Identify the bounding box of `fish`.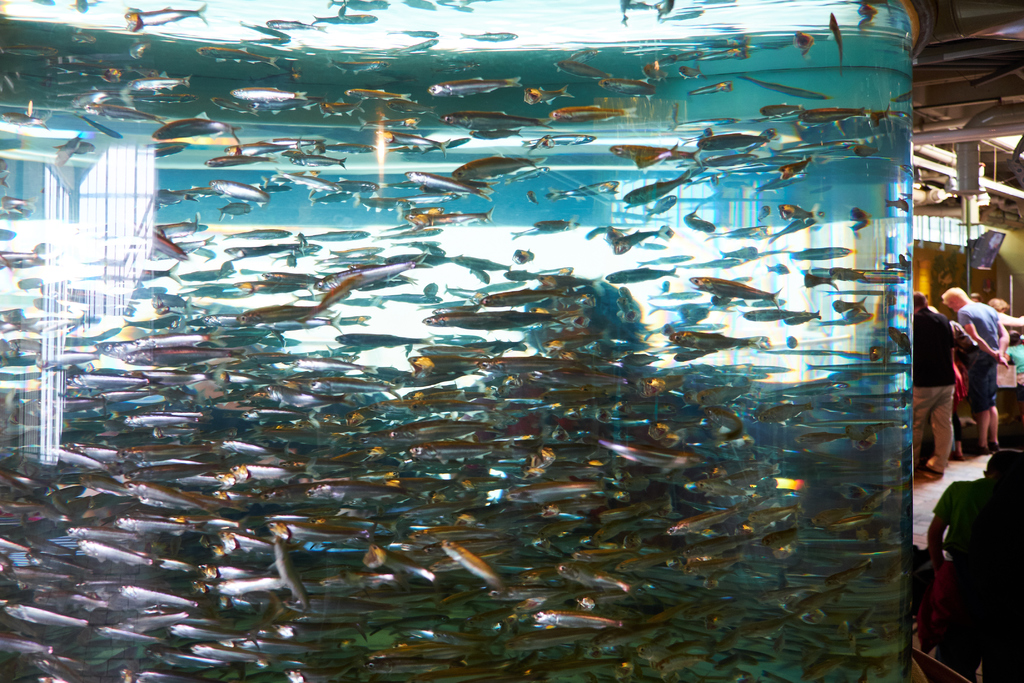
(795,110,874,127).
